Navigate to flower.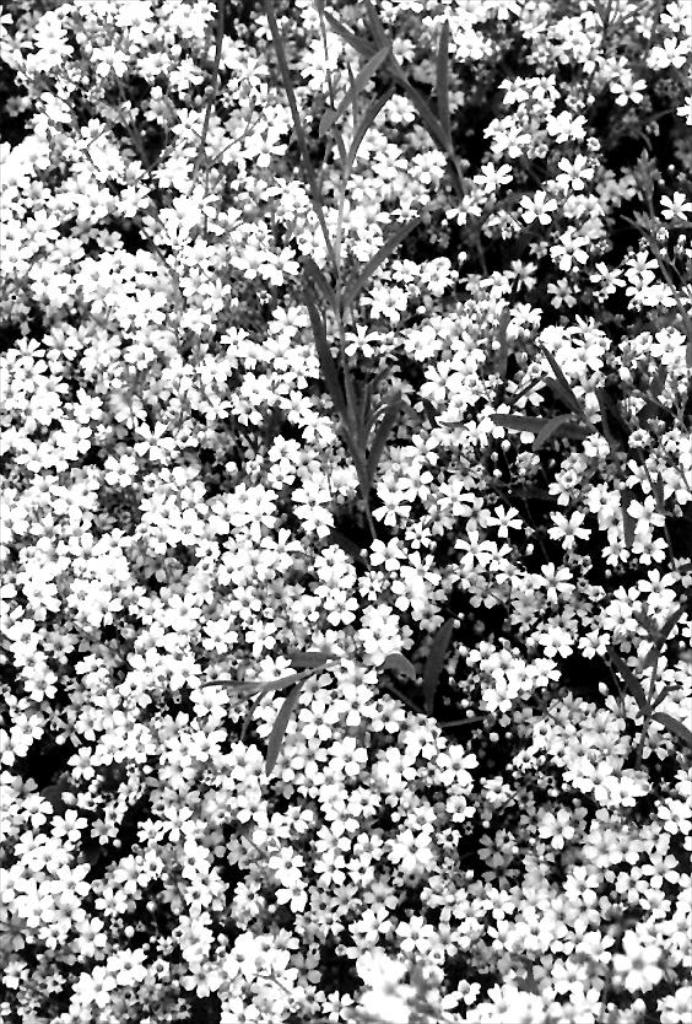
Navigation target: 512, 901, 548, 943.
